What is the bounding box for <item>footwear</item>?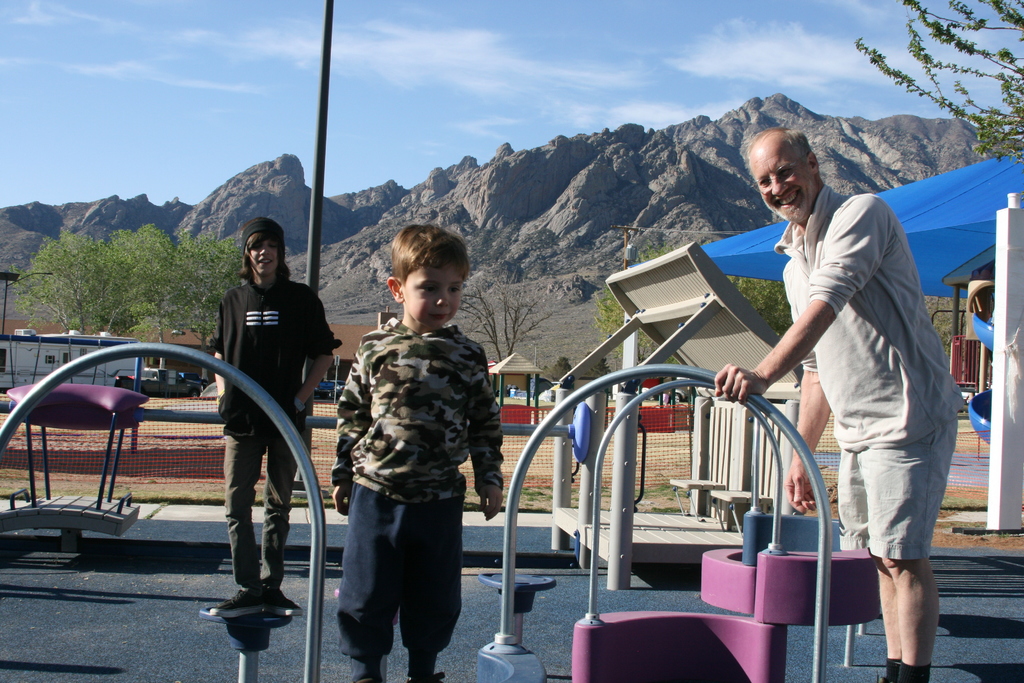
[x1=211, y1=581, x2=271, y2=626].
